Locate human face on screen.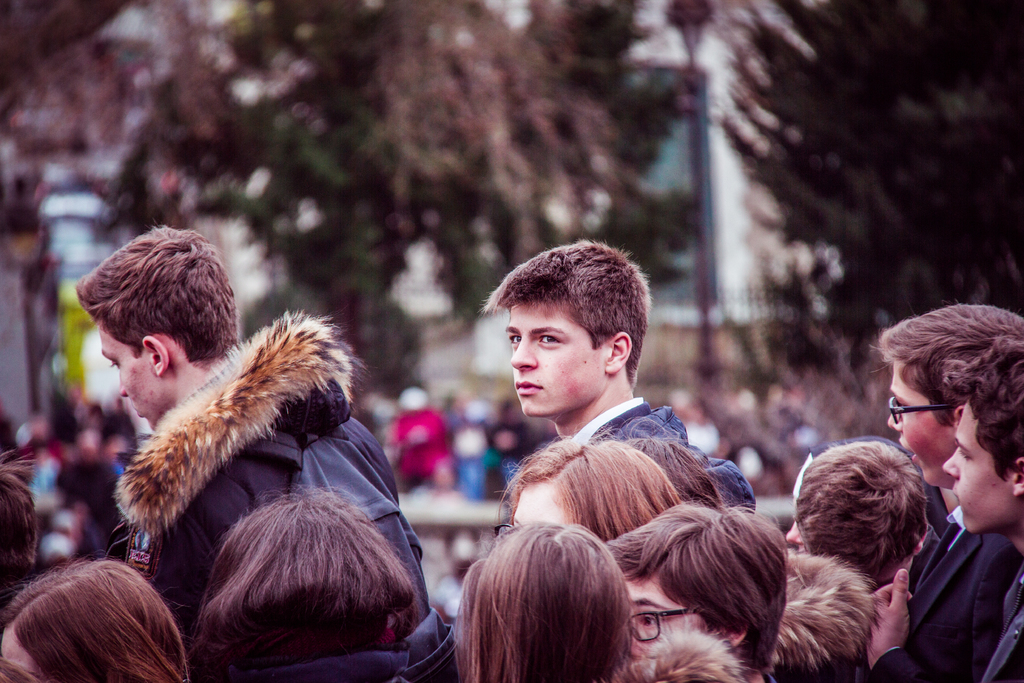
On screen at left=884, top=358, right=954, bottom=489.
